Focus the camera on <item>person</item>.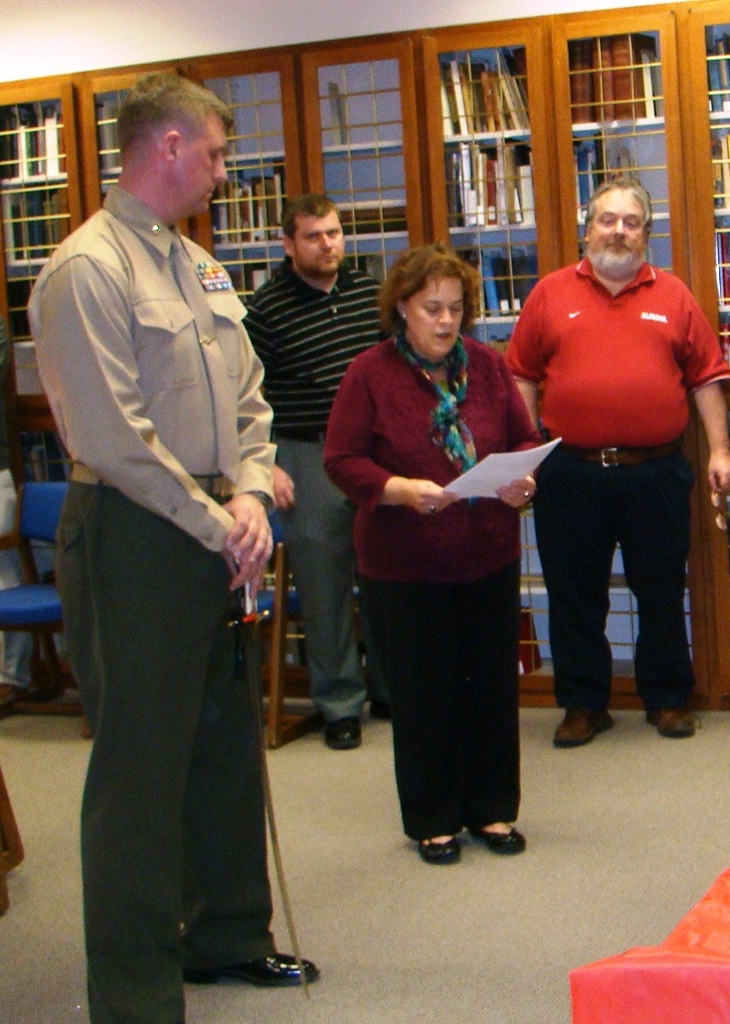
Focus region: l=348, t=206, r=534, b=901.
